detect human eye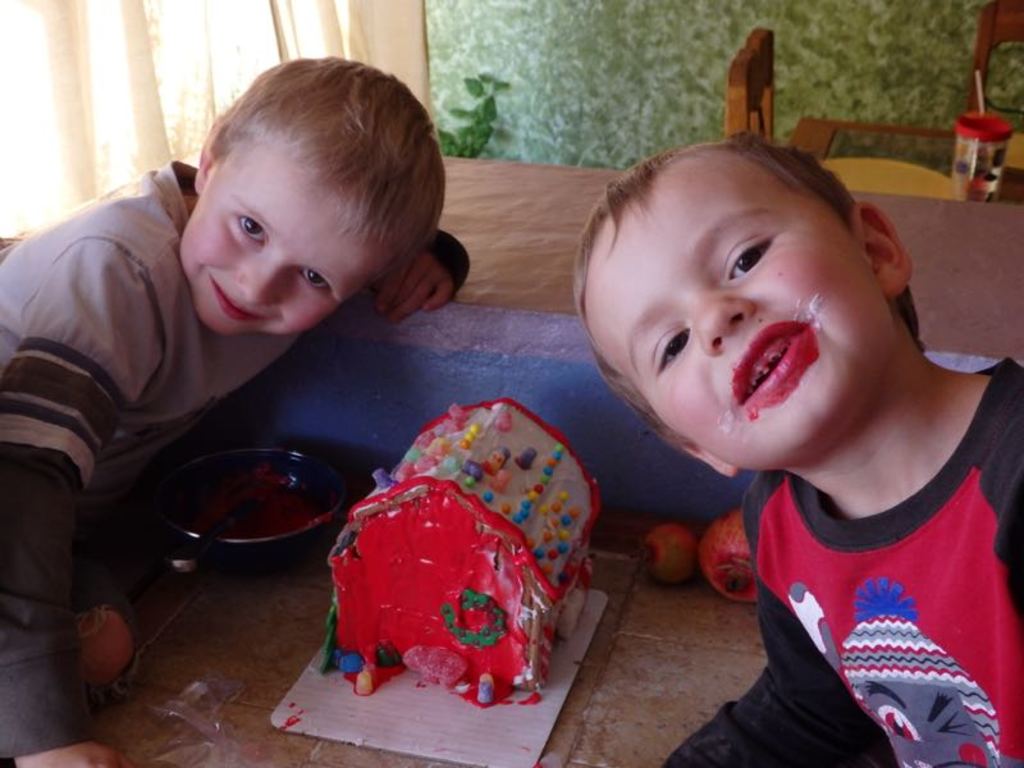
(300,265,339,294)
